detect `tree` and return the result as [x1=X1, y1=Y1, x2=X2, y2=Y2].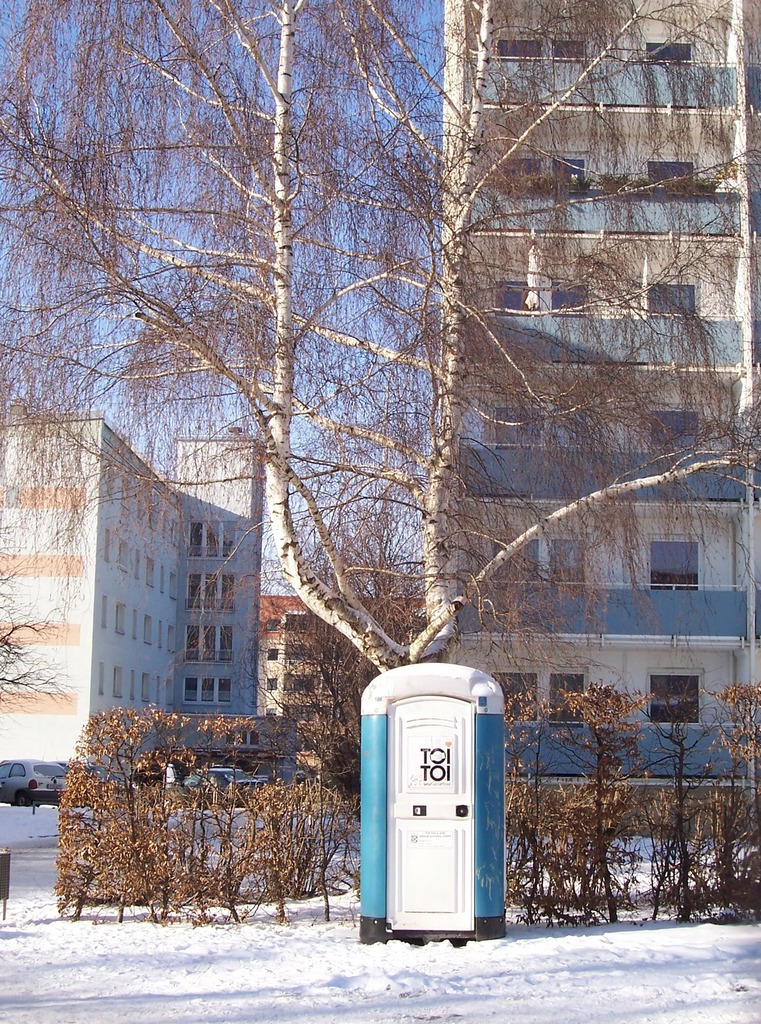
[x1=247, y1=479, x2=445, y2=804].
